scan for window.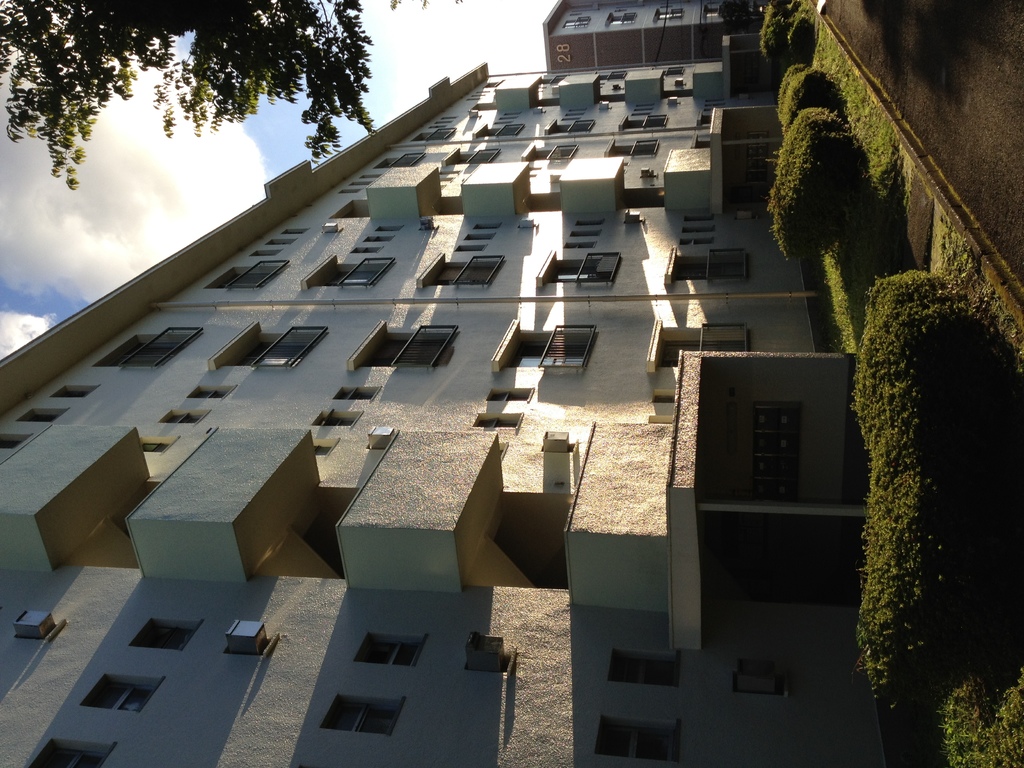
Scan result: [596,716,680,757].
